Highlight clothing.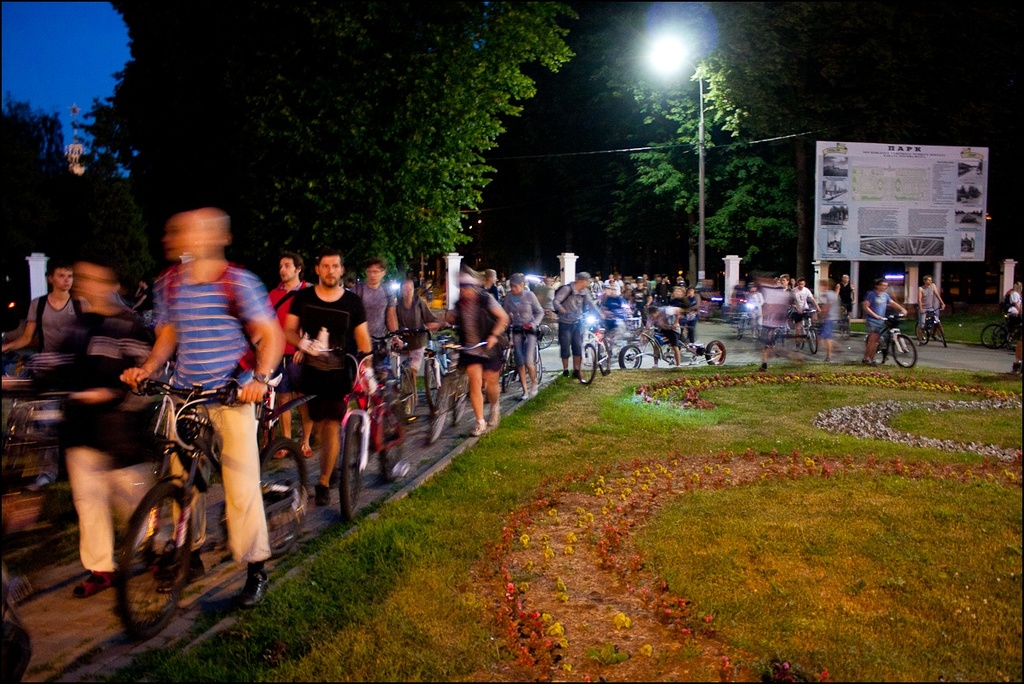
Highlighted region: {"left": 914, "top": 283, "right": 944, "bottom": 324}.
